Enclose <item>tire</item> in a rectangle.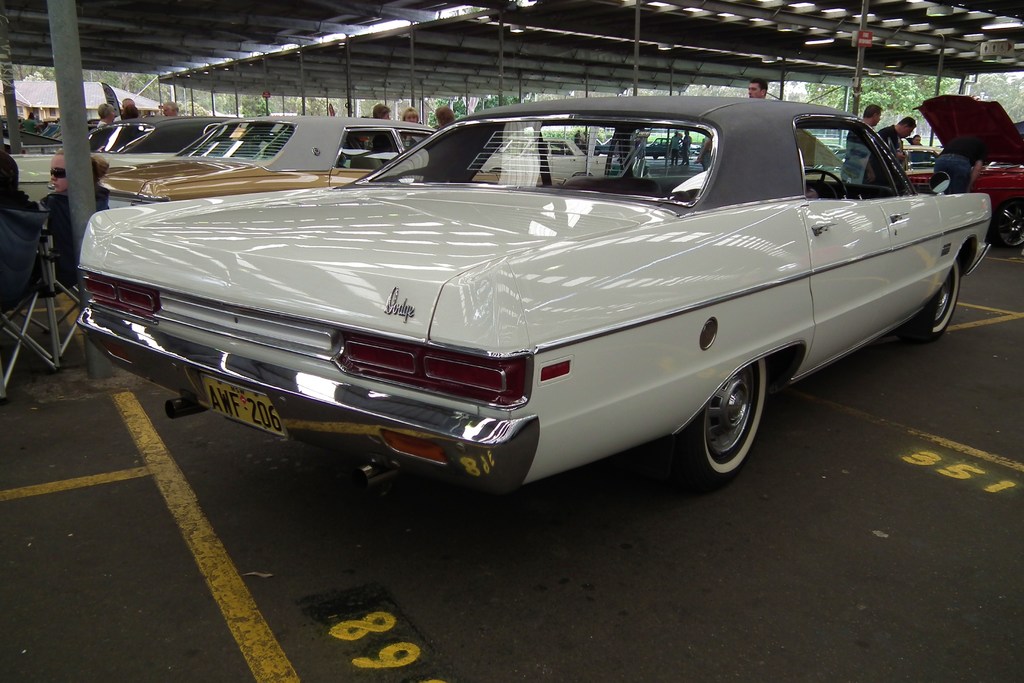
l=929, t=255, r=958, b=339.
